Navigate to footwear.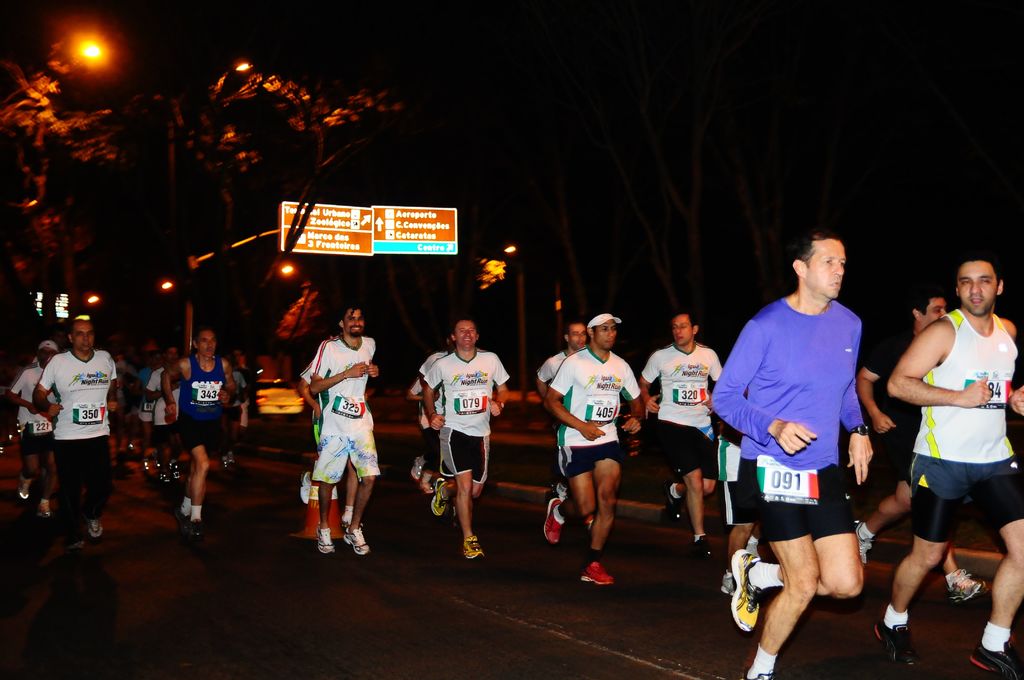
Navigation target: Rect(548, 479, 559, 501).
